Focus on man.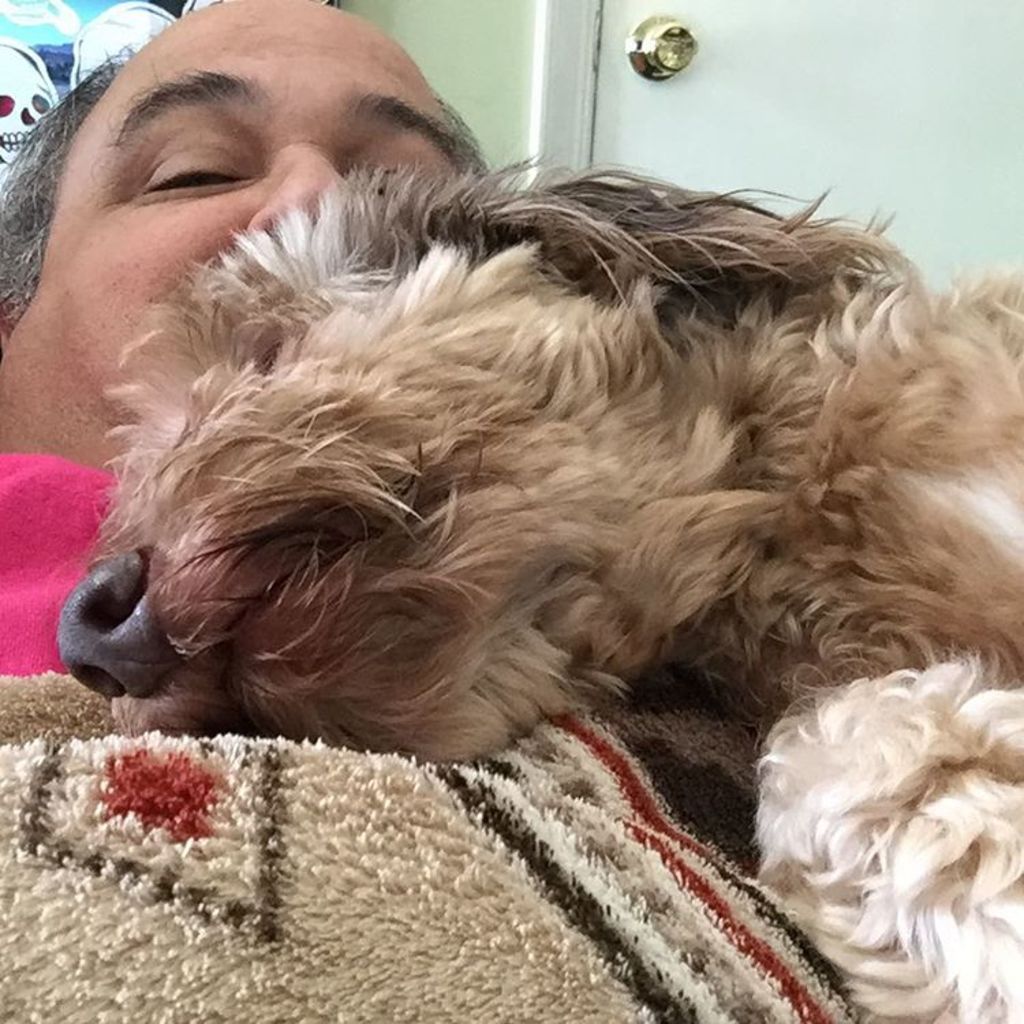
Focused at locate(0, 0, 493, 673).
